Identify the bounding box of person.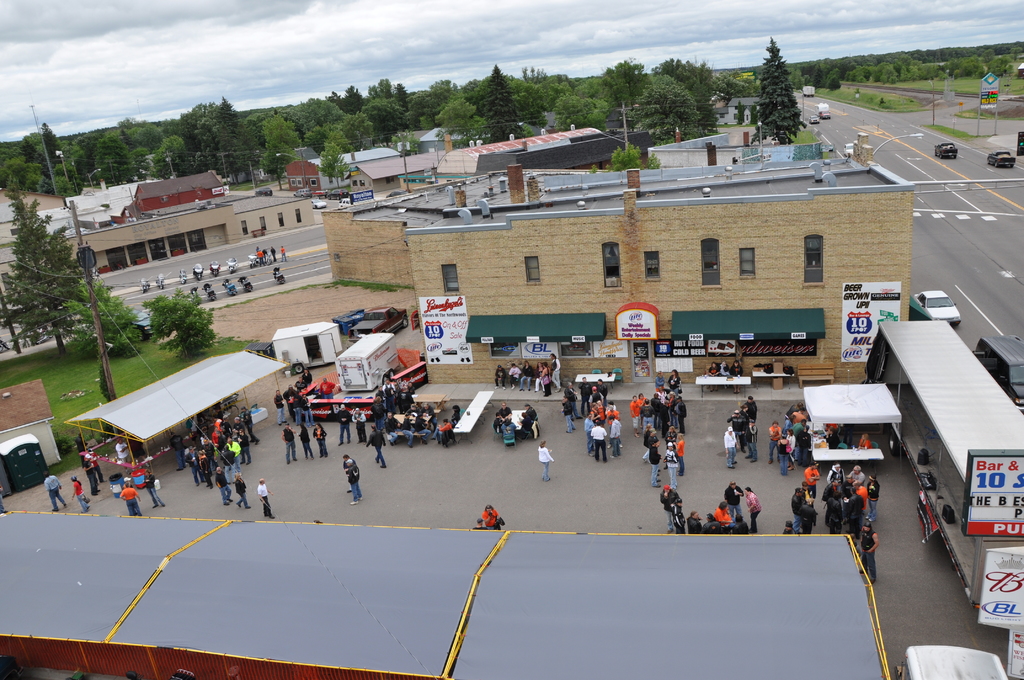
<region>258, 478, 274, 524</region>.
